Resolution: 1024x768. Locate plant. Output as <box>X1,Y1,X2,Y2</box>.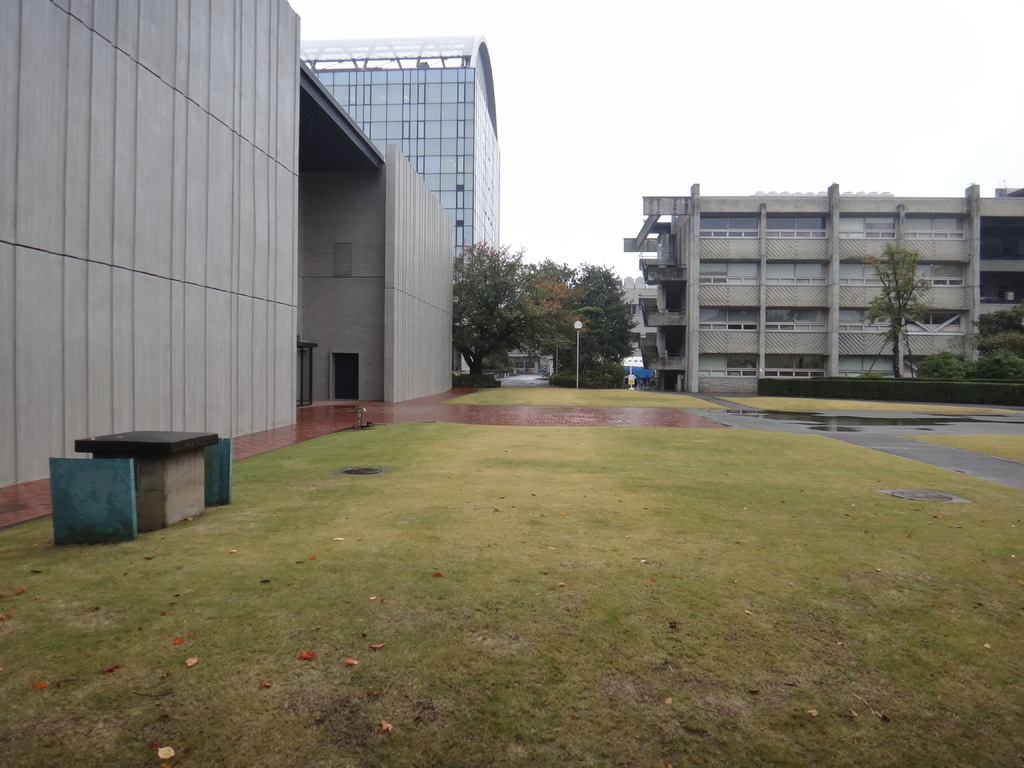
<box>972,344,1023,387</box>.
